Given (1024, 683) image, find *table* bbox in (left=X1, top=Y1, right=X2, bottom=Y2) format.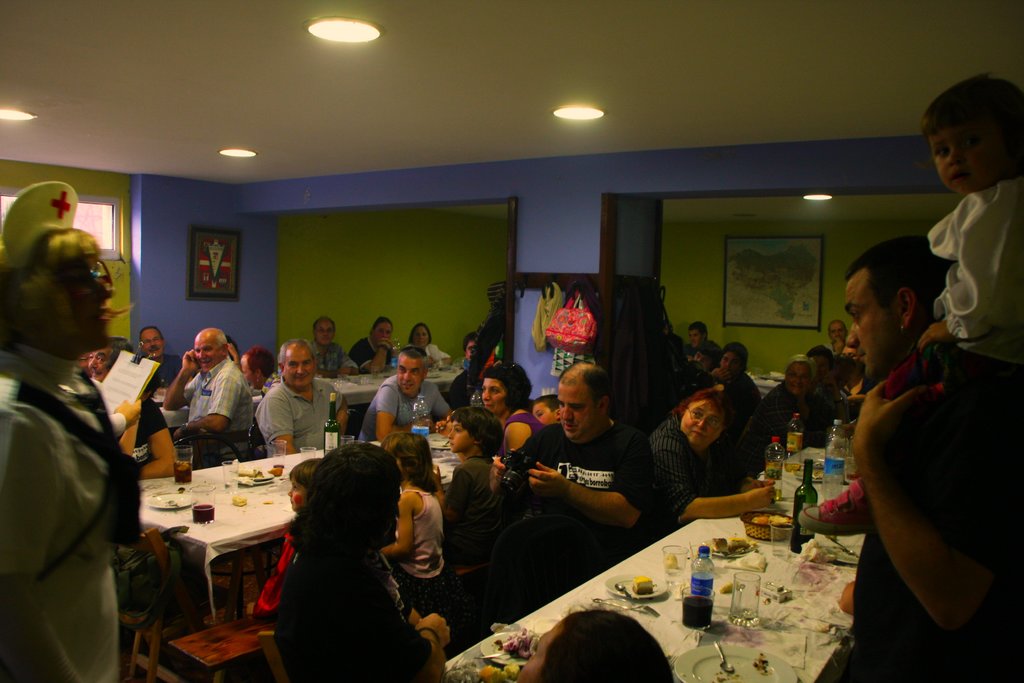
(left=120, top=411, right=535, bottom=618).
